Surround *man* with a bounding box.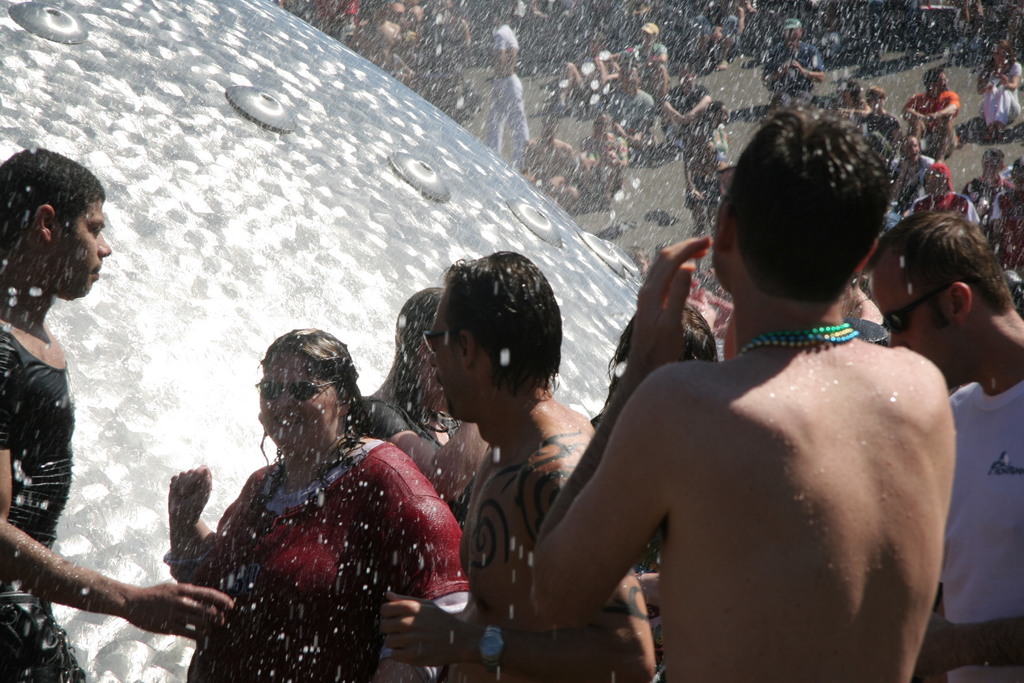
[644,16,677,95].
